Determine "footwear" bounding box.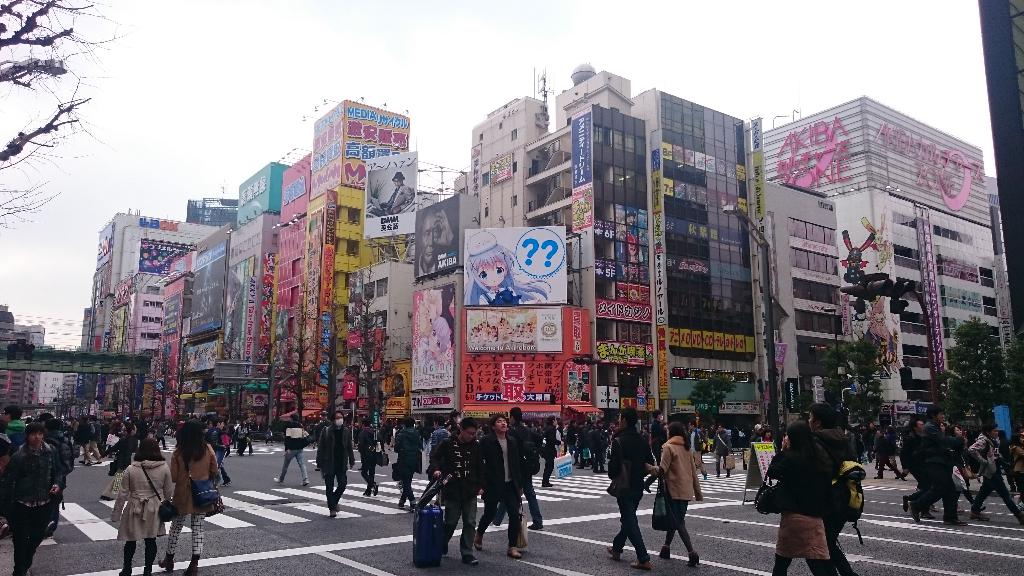
Determined: detection(647, 484, 651, 492).
